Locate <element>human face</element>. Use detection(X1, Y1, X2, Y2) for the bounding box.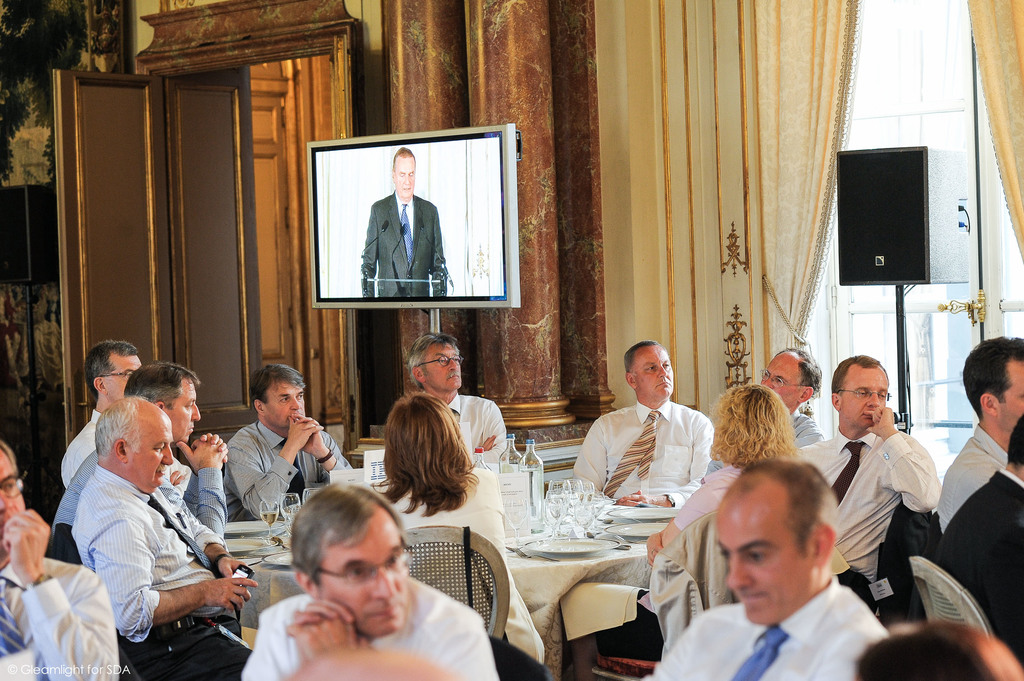
detection(422, 343, 462, 390).
